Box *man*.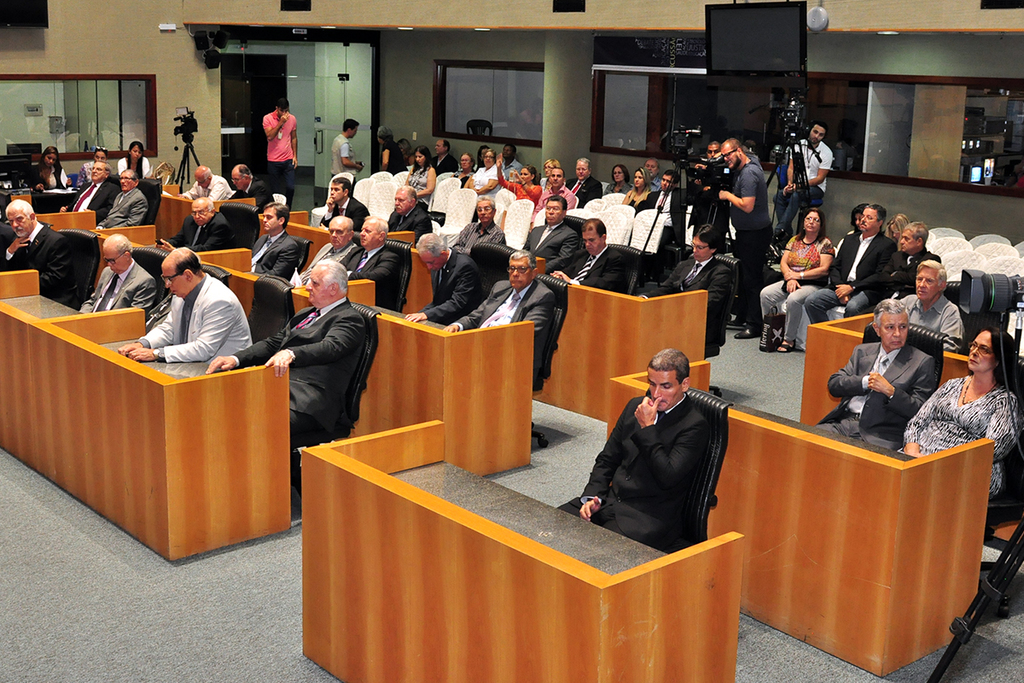
[left=202, top=265, right=361, bottom=458].
